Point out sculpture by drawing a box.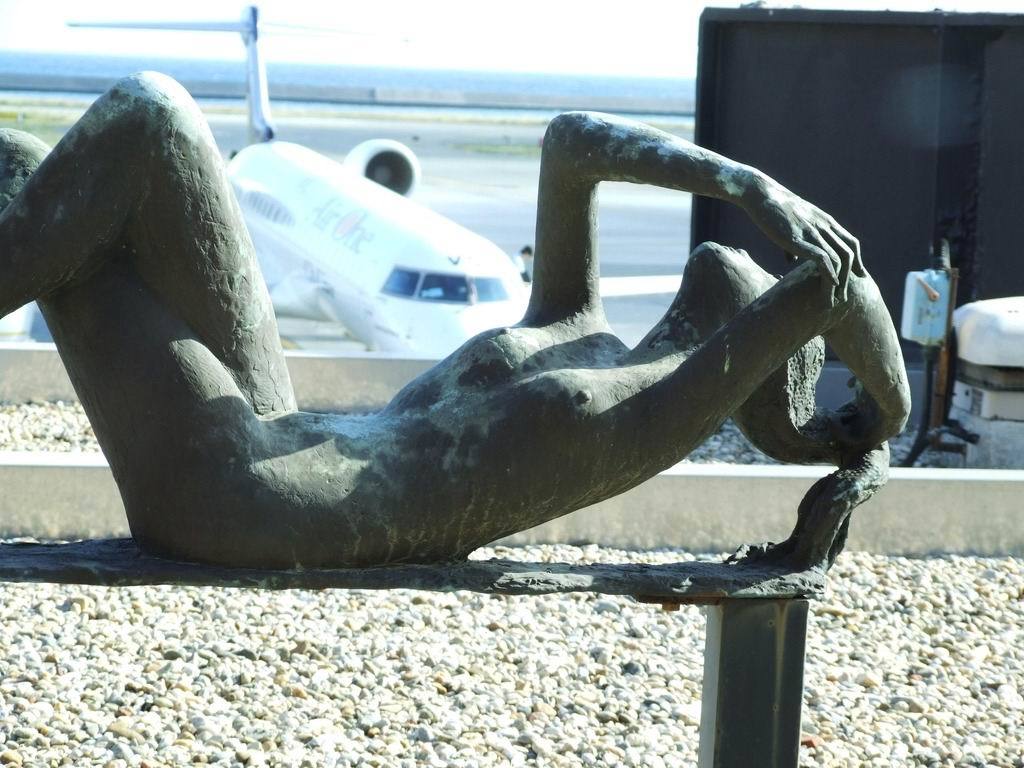
region(19, 66, 903, 626).
